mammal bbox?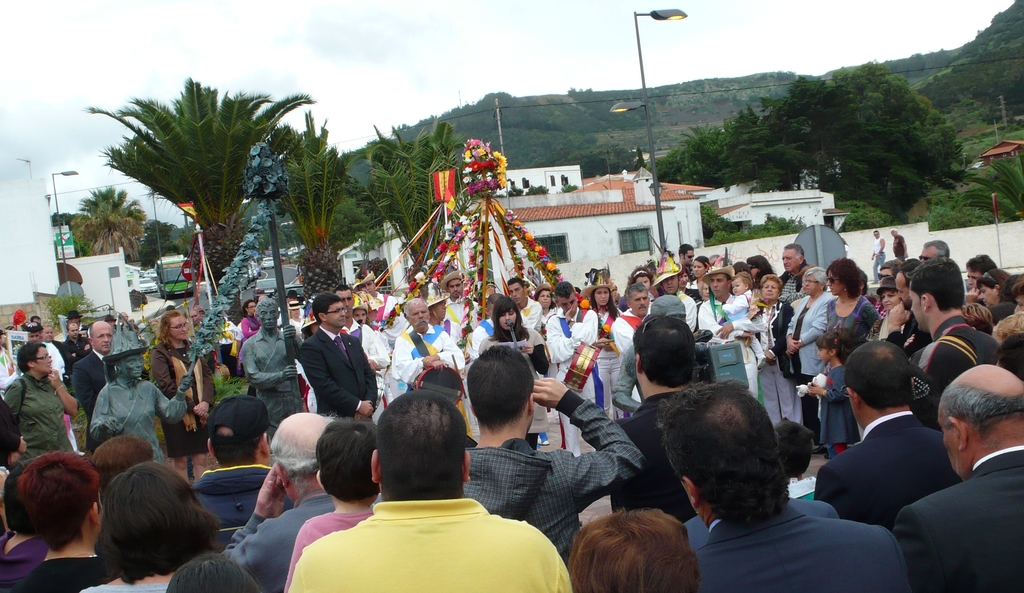
837, 342, 963, 531
